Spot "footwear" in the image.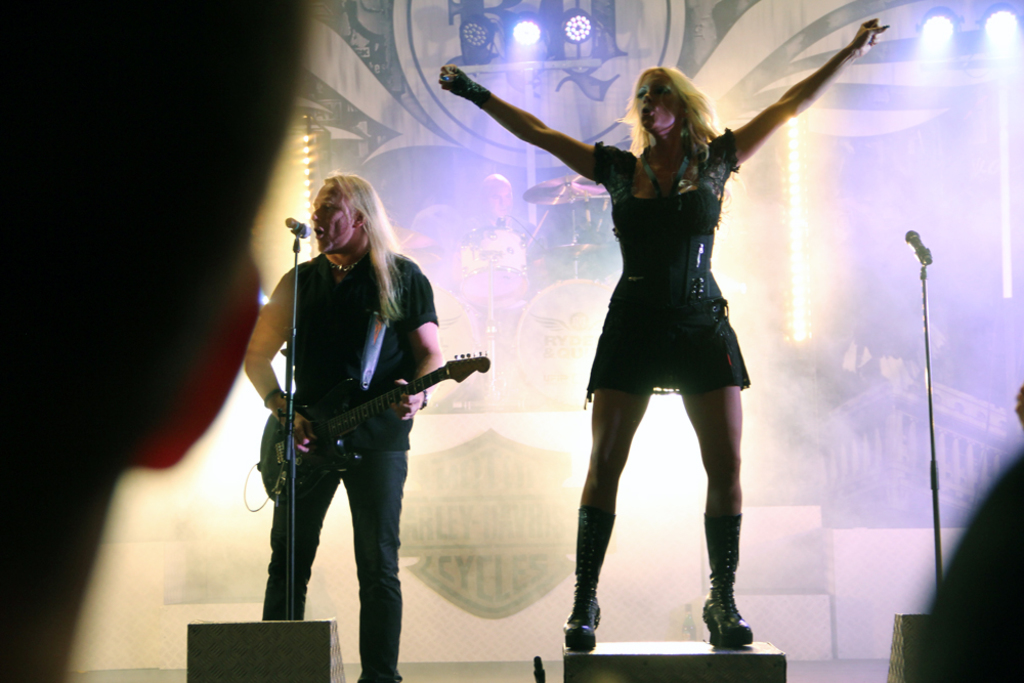
"footwear" found at <bbox>560, 505, 617, 653</bbox>.
